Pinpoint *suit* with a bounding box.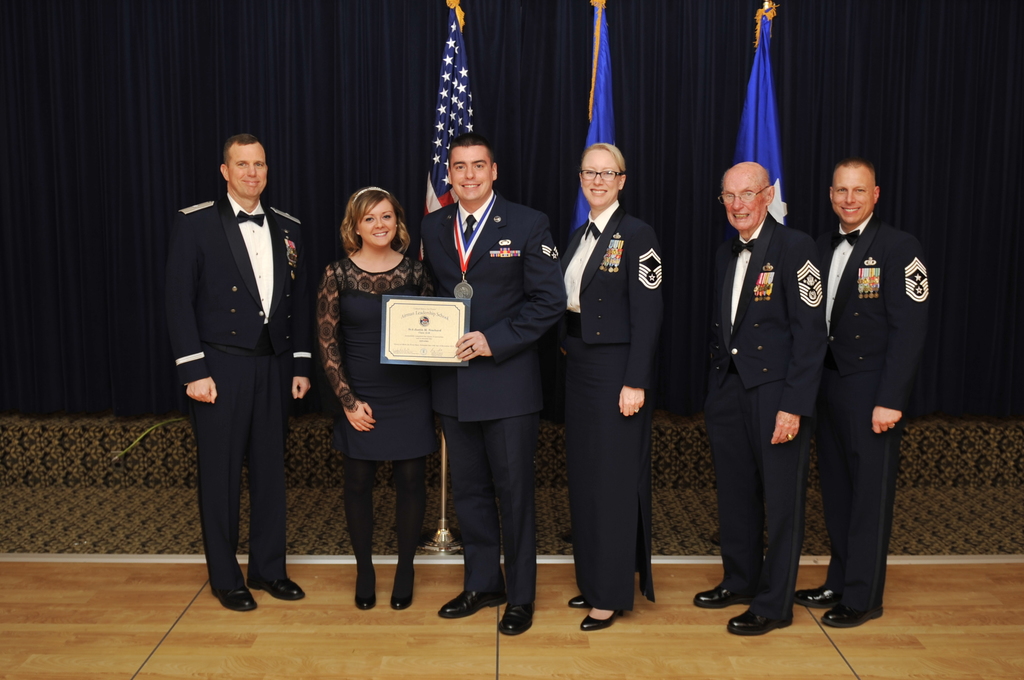
{"left": 817, "top": 213, "right": 934, "bottom": 606}.
